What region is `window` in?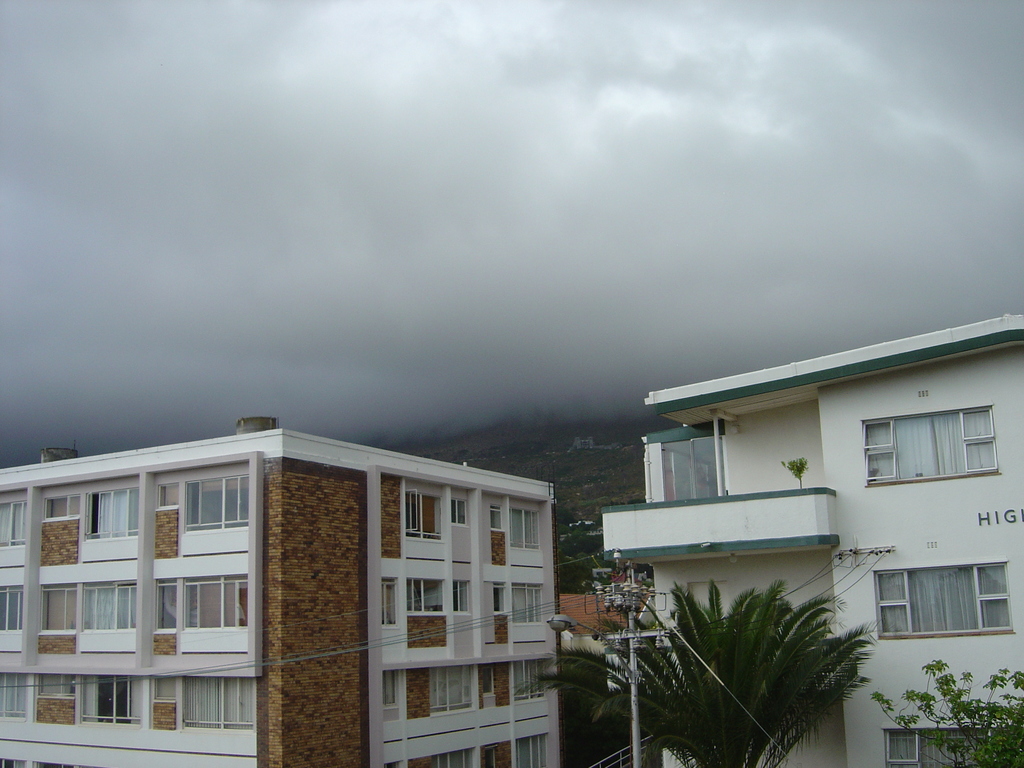
(176,675,254,736).
